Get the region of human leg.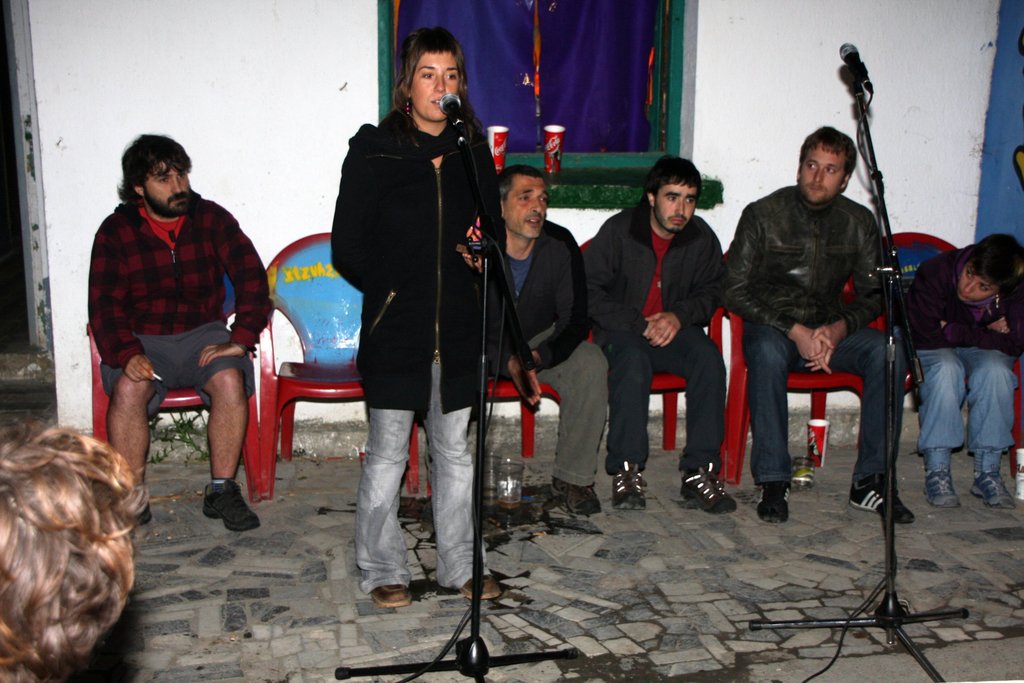
x1=970, y1=349, x2=1018, y2=506.
